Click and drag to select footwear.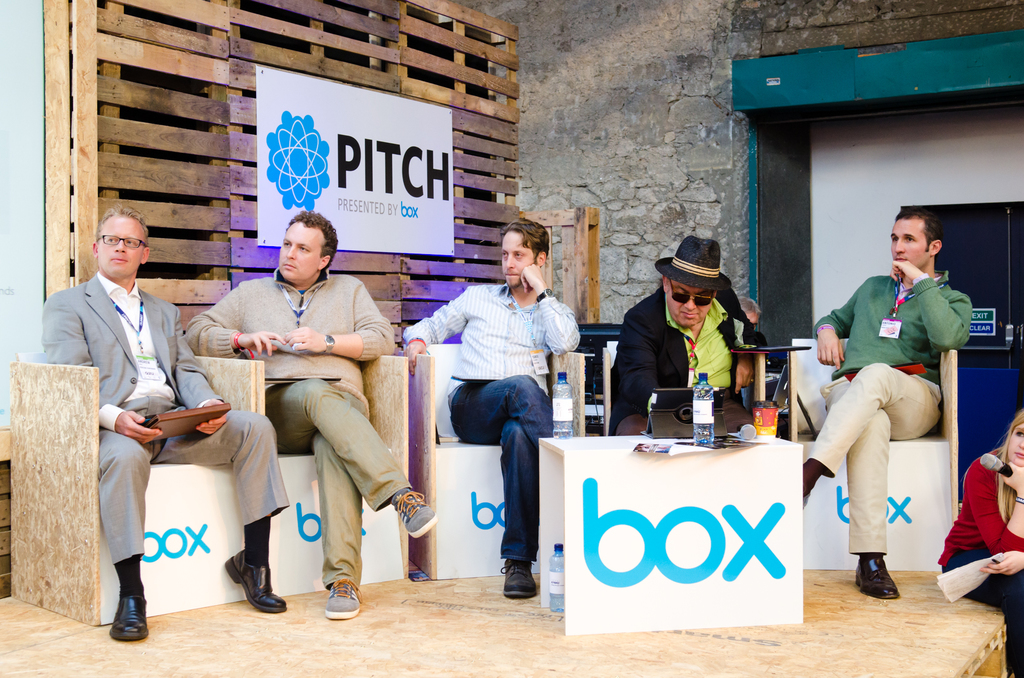
Selection: [left=323, top=577, right=363, bottom=622].
